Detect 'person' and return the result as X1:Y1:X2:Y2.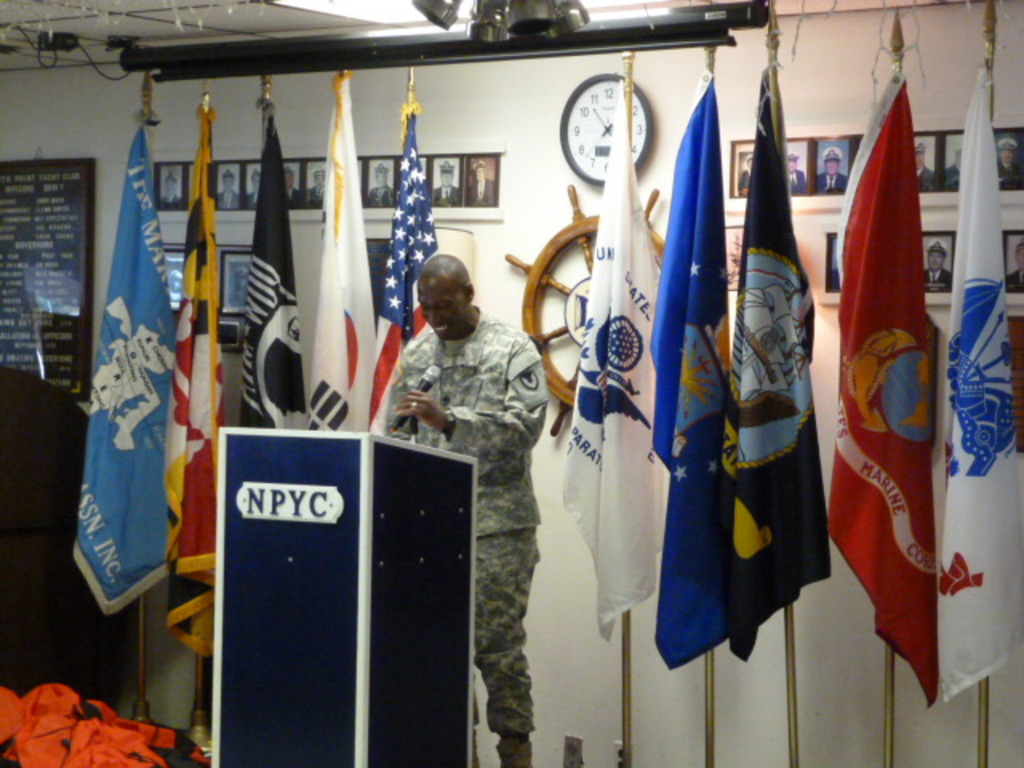
387:246:544:766.
